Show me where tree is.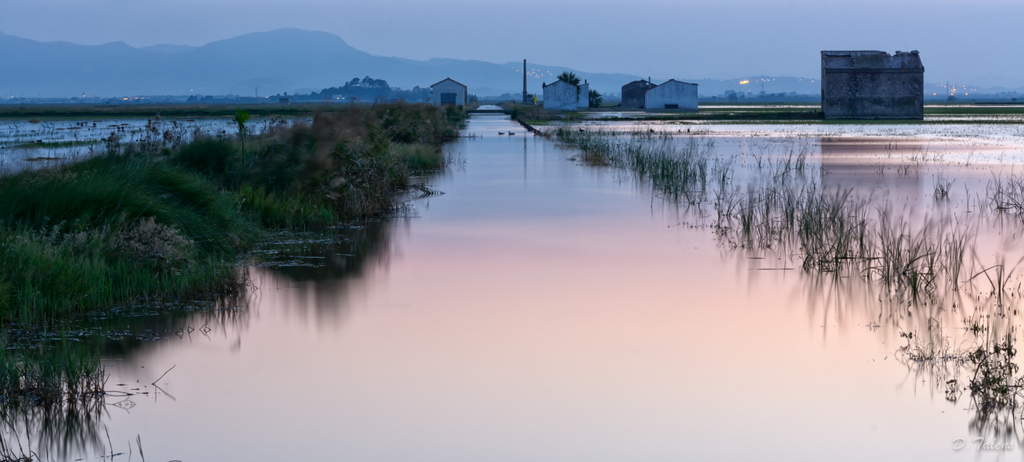
tree is at (x1=557, y1=69, x2=580, y2=87).
